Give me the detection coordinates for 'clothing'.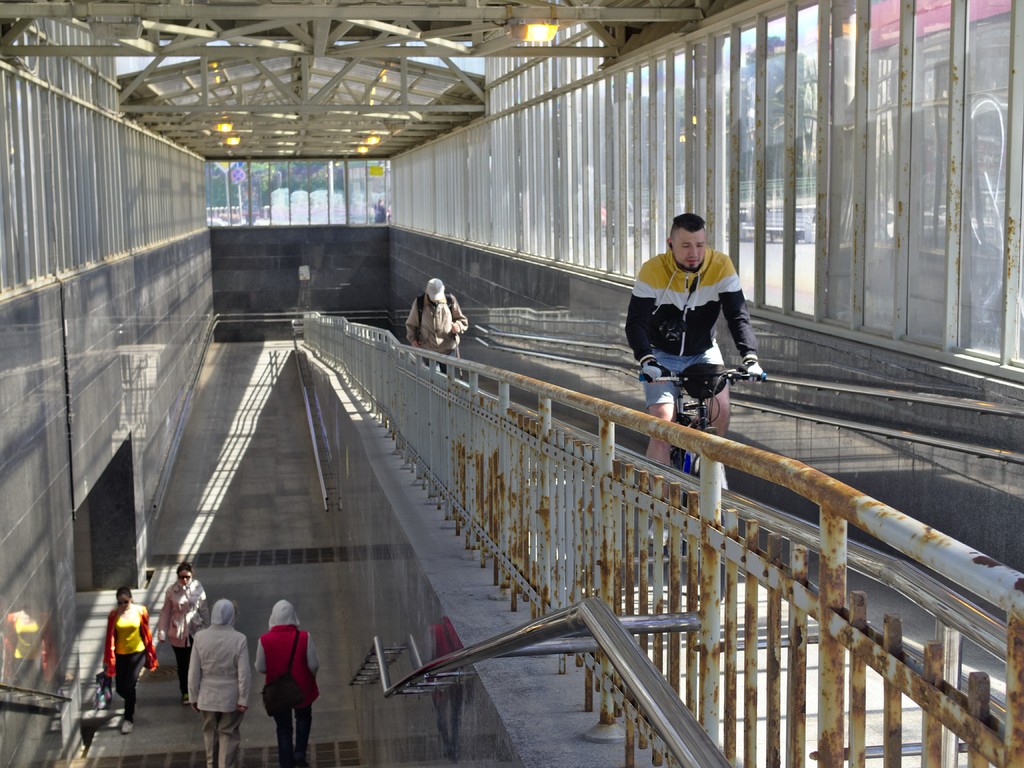
[x1=626, y1=251, x2=774, y2=405].
